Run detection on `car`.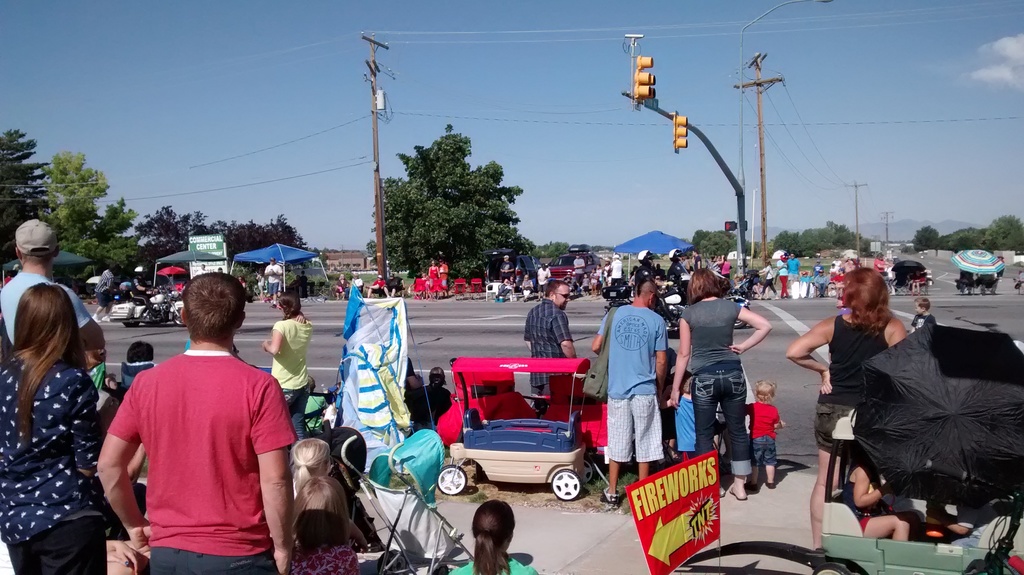
Result: box(545, 244, 601, 287).
